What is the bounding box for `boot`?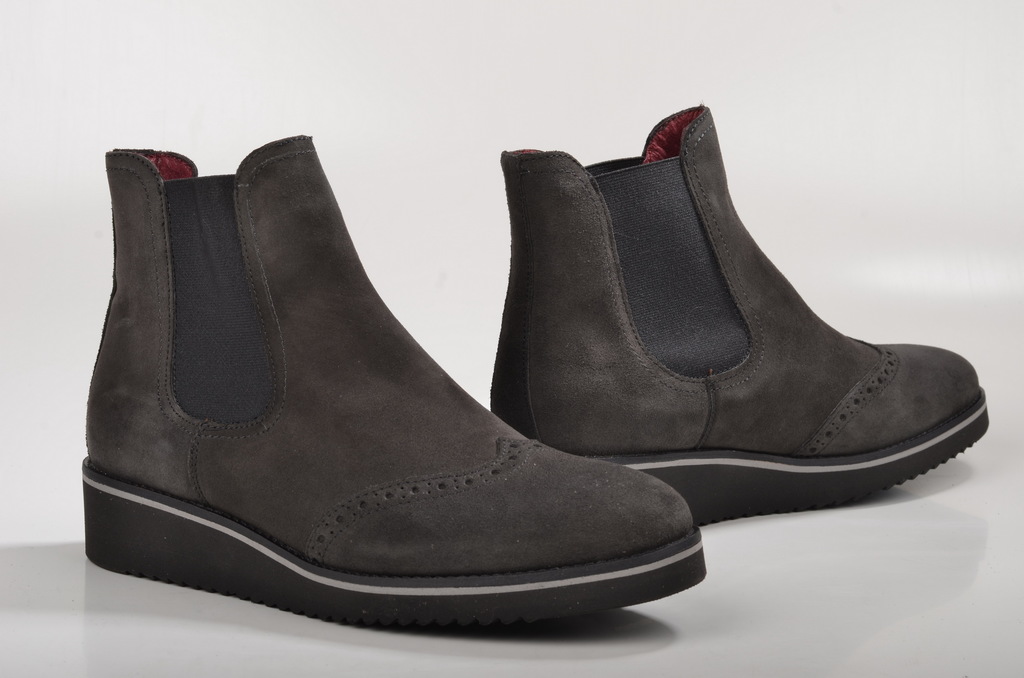
490, 101, 989, 526.
